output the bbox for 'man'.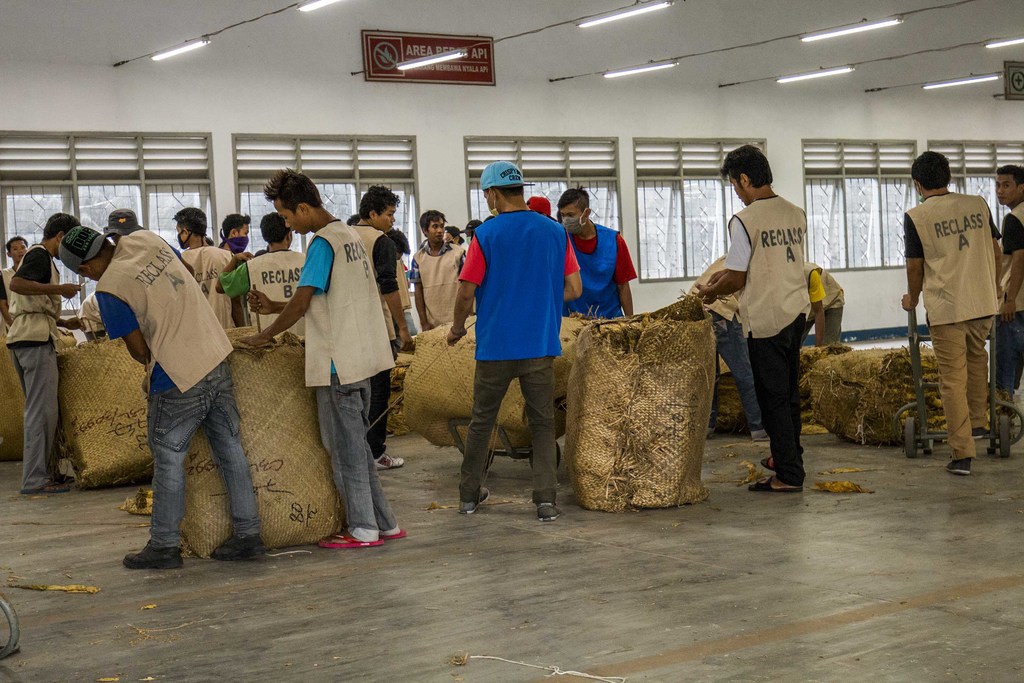
{"left": 408, "top": 210, "right": 473, "bottom": 329}.
